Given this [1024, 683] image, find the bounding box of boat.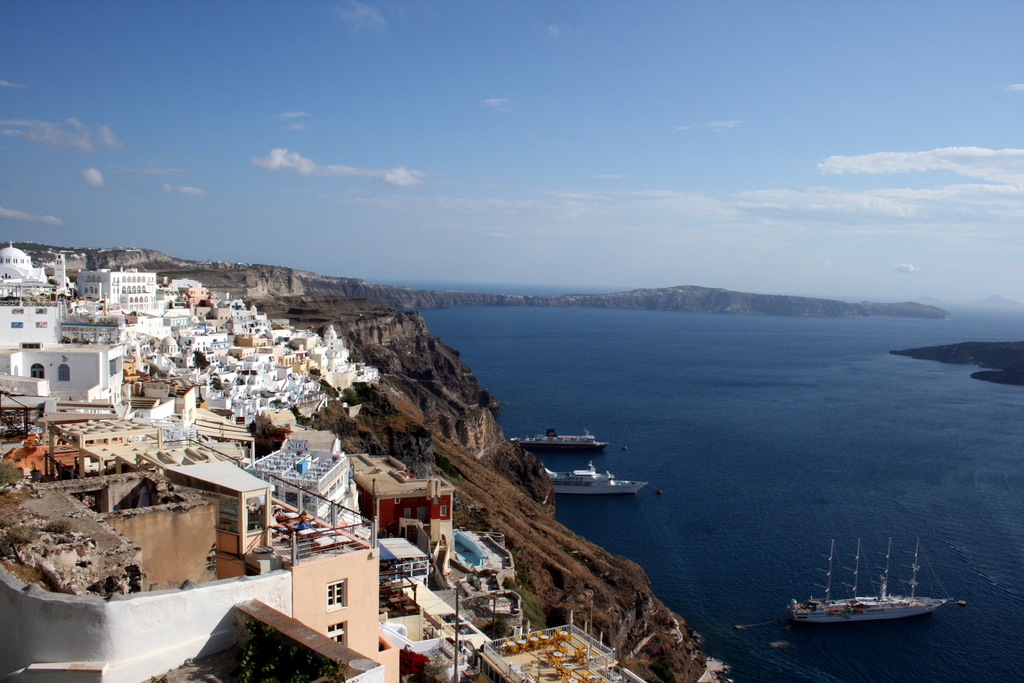
(769, 539, 956, 655).
